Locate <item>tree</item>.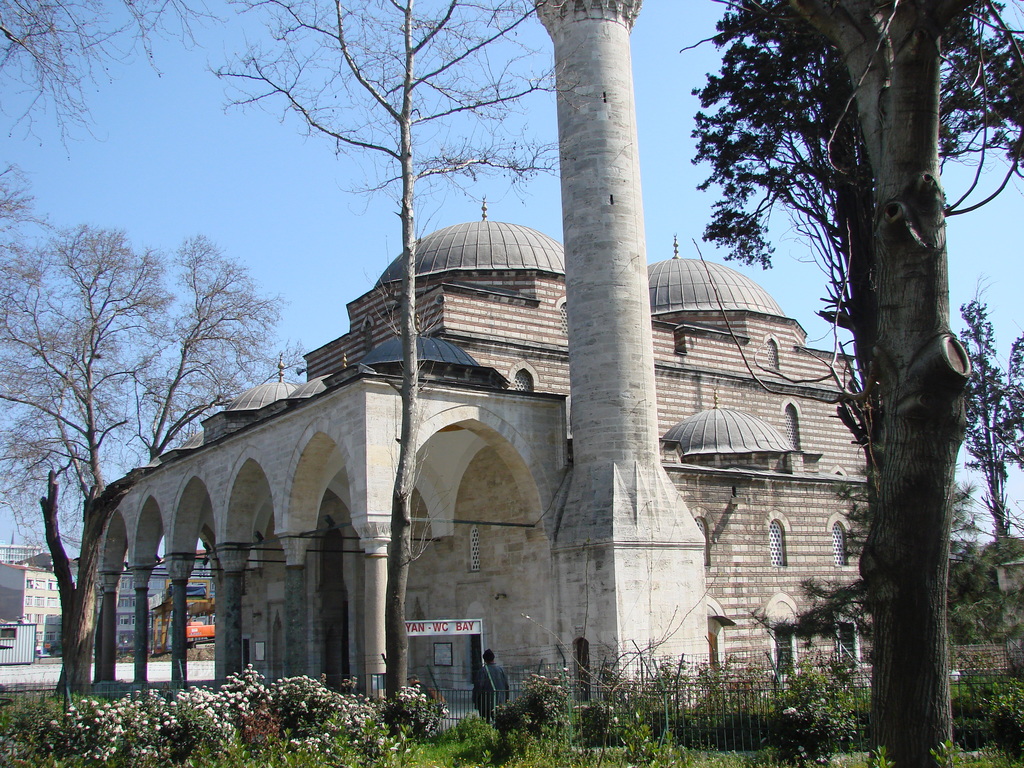
Bounding box: rect(205, 0, 573, 708).
